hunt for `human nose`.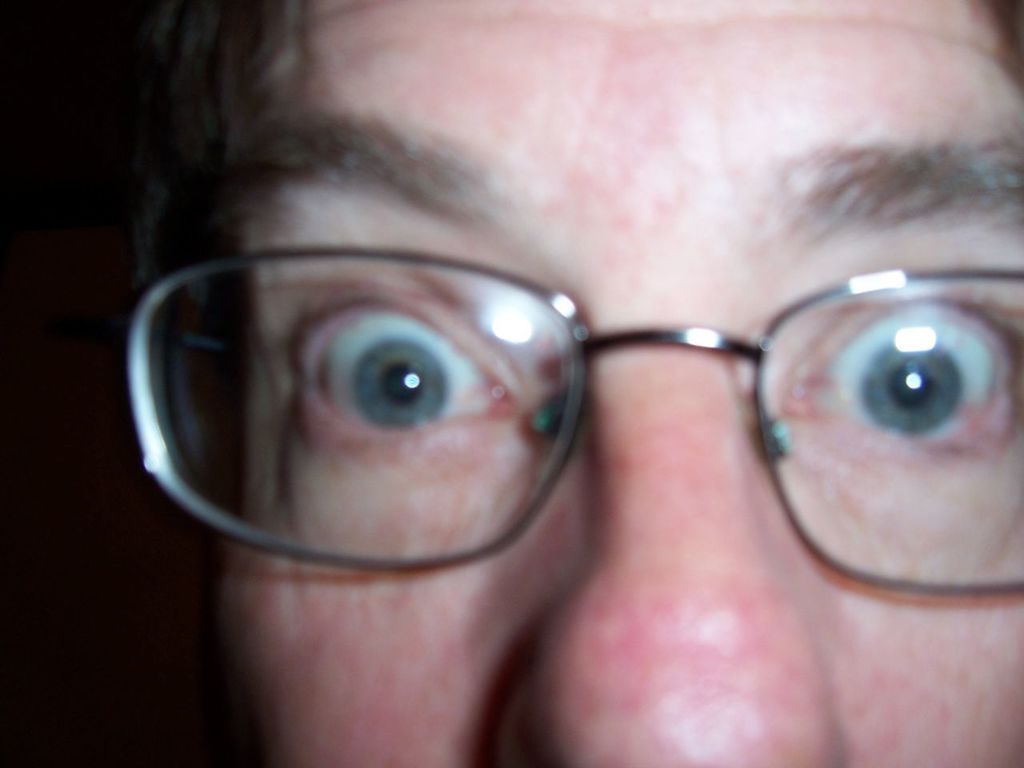
Hunted down at 498 318 850 767.
